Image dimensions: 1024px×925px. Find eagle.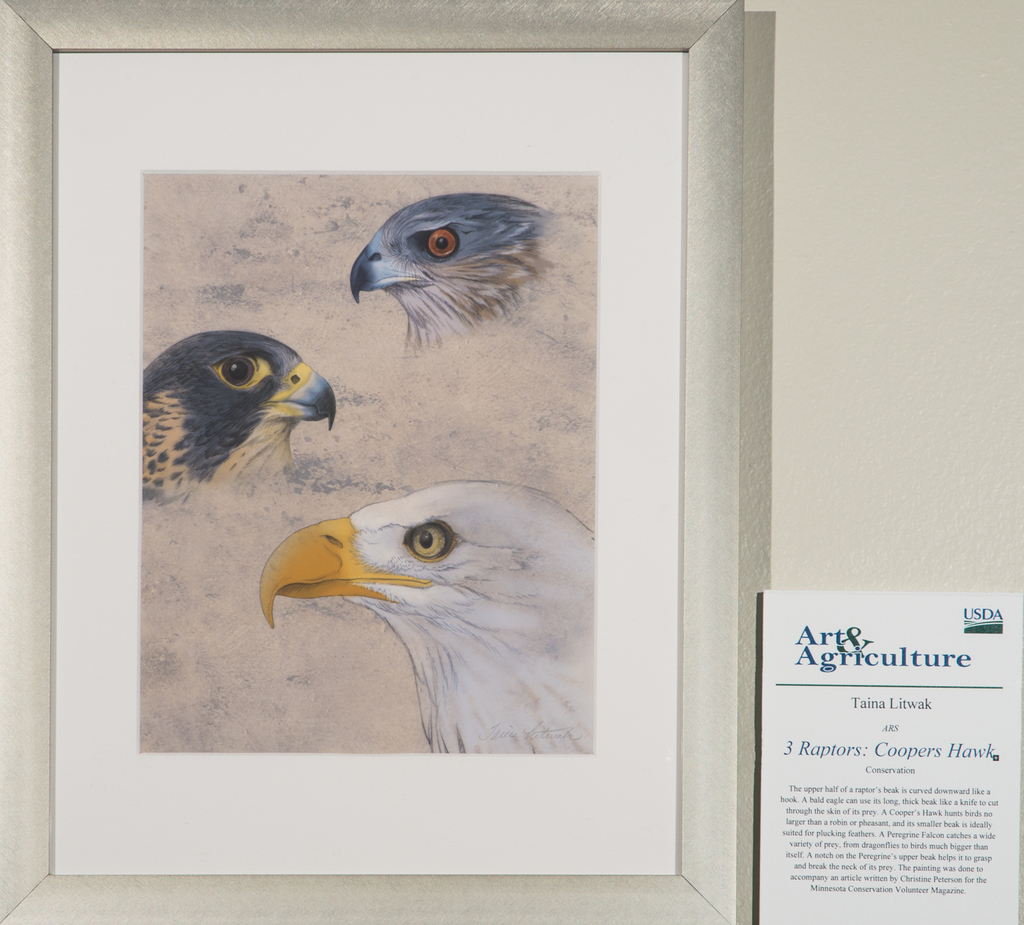
locate(266, 477, 598, 760).
